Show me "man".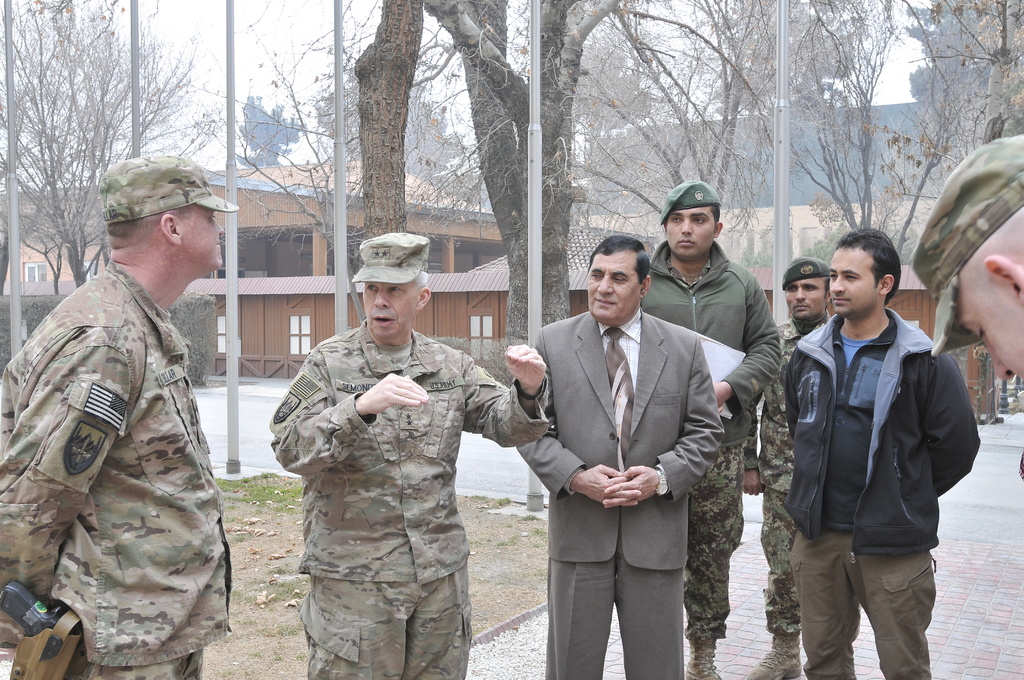
"man" is here: (266,228,552,679).
